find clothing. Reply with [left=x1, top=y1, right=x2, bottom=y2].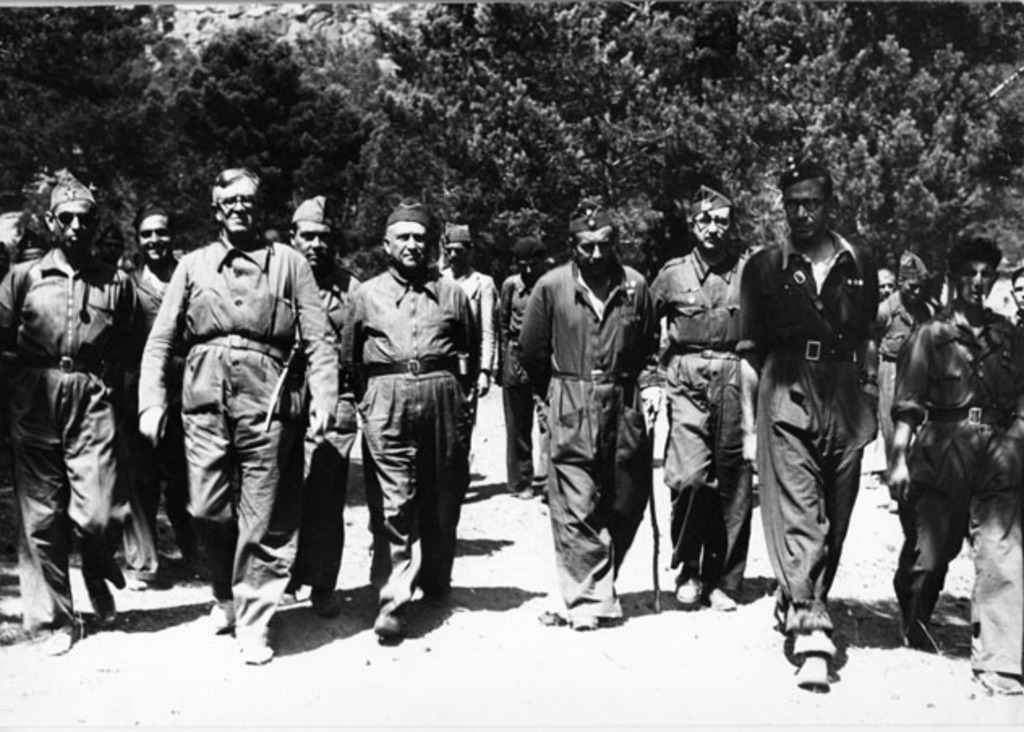
[left=442, top=266, right=510, bottom=473].
